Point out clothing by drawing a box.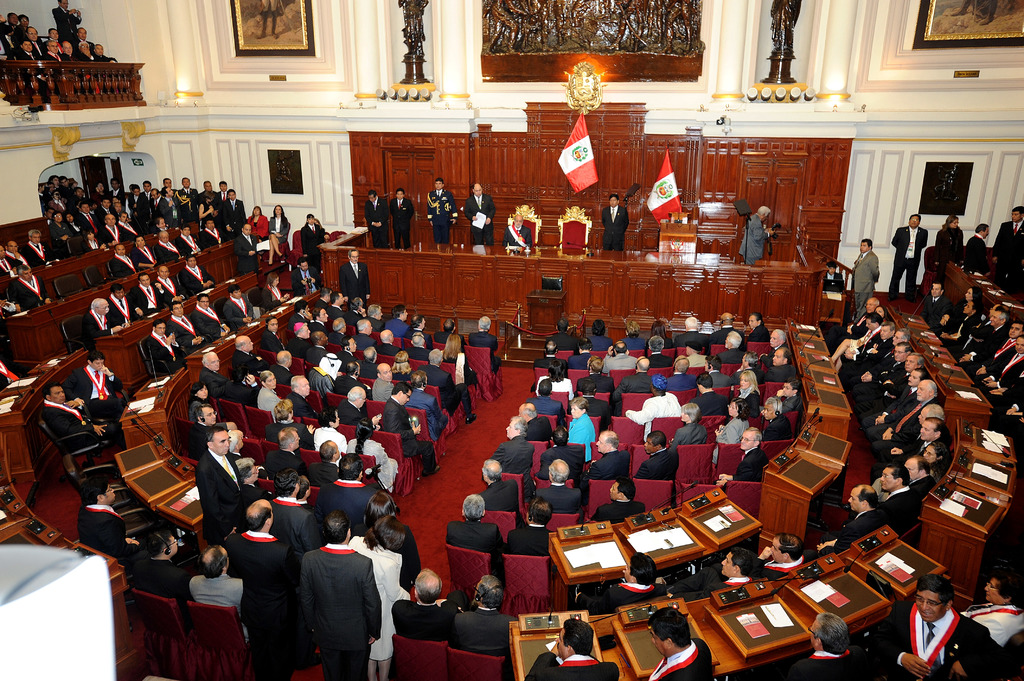
box(542, 335, 575, 346).
